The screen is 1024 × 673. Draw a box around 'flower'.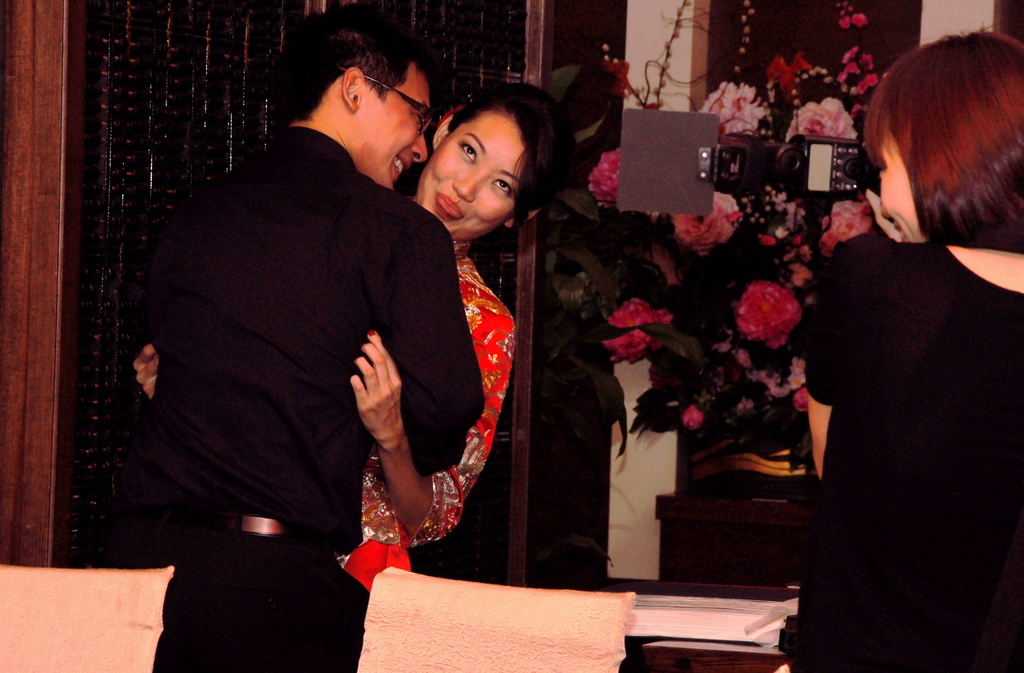
bbox=[817, 200, 873, 252].
